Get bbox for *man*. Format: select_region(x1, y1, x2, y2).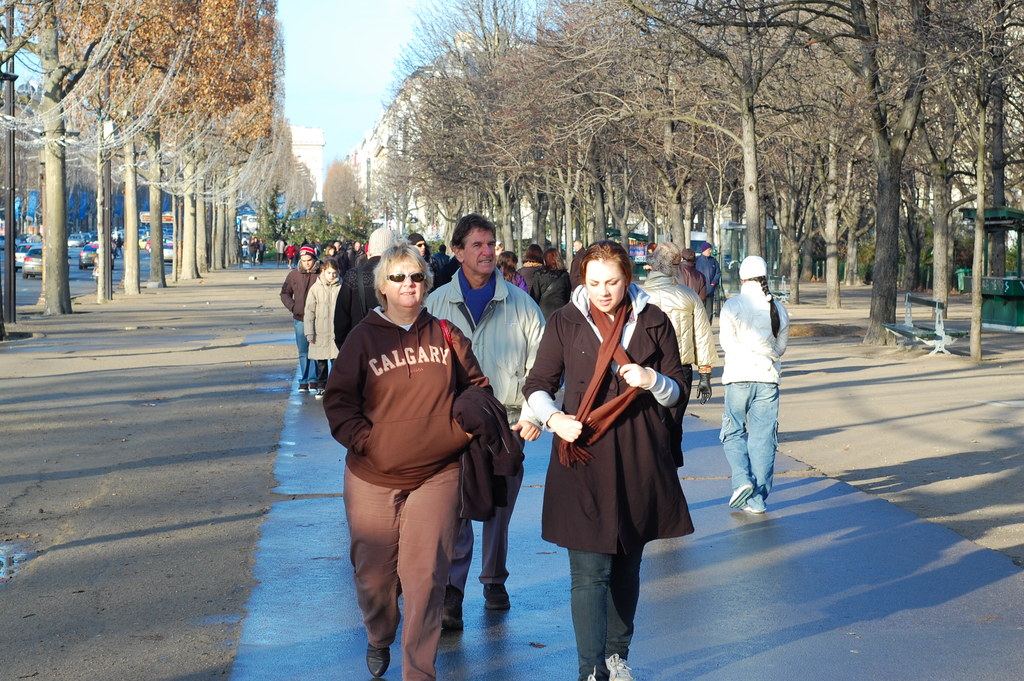
select_region(426, 211, 545, 628).
